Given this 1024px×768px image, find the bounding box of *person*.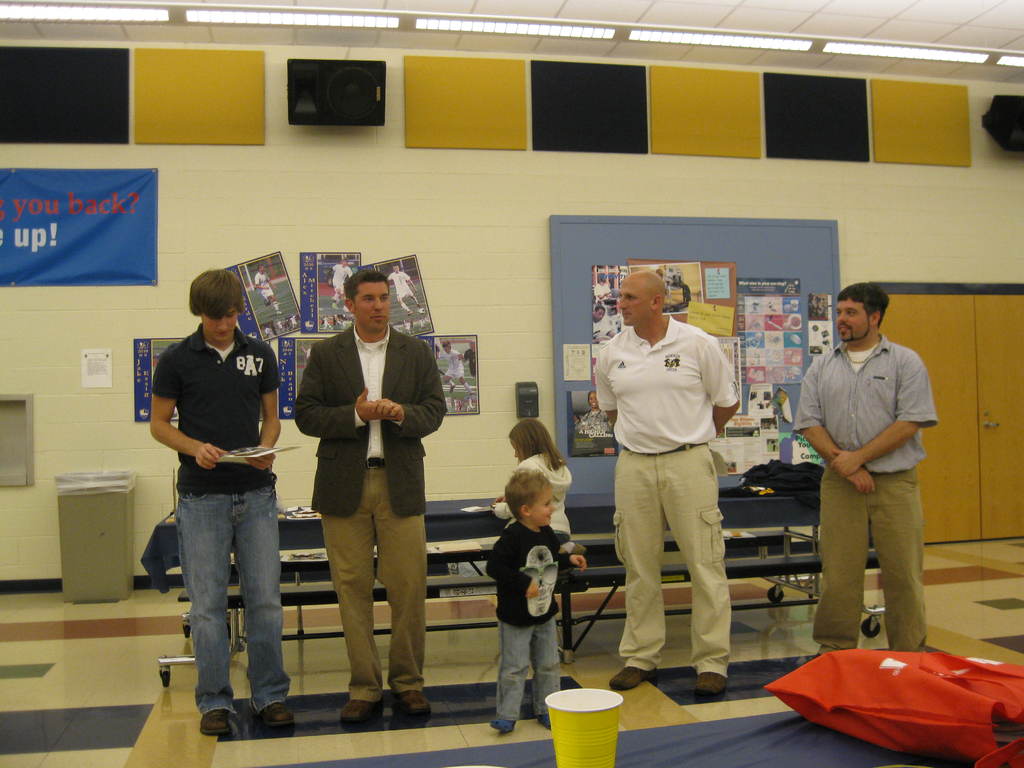
Rect(251, 262, 287, 317).
